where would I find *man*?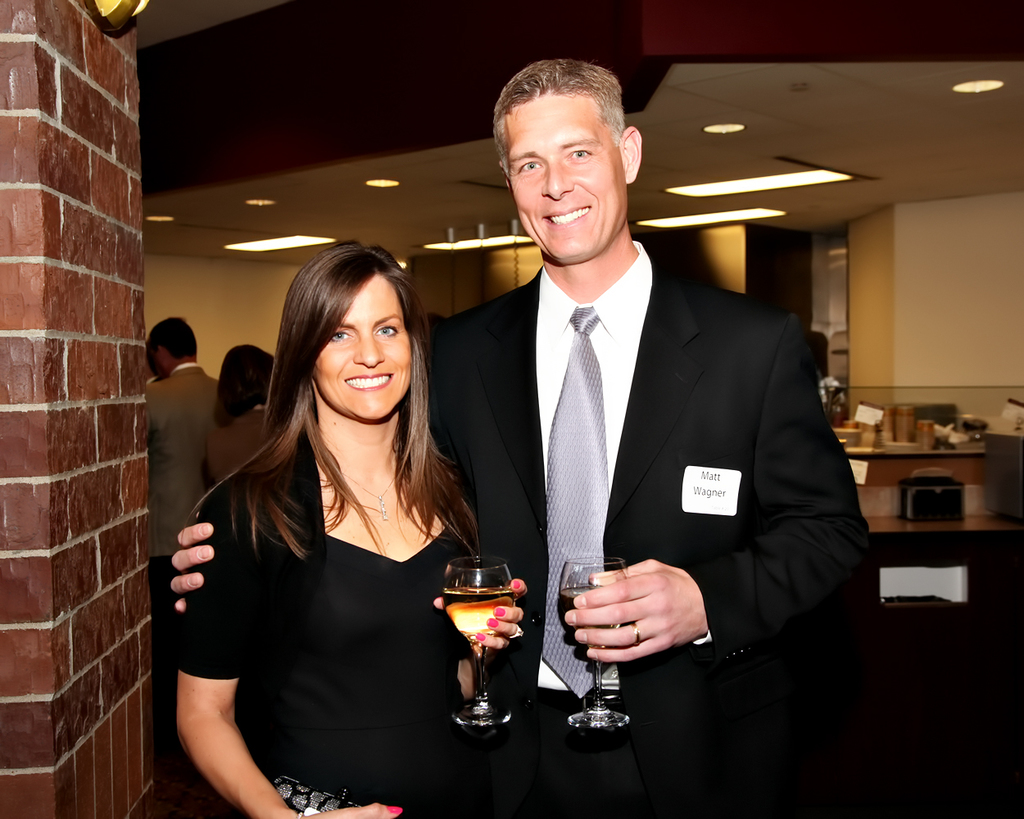
At (143, 311, 233, 775).
